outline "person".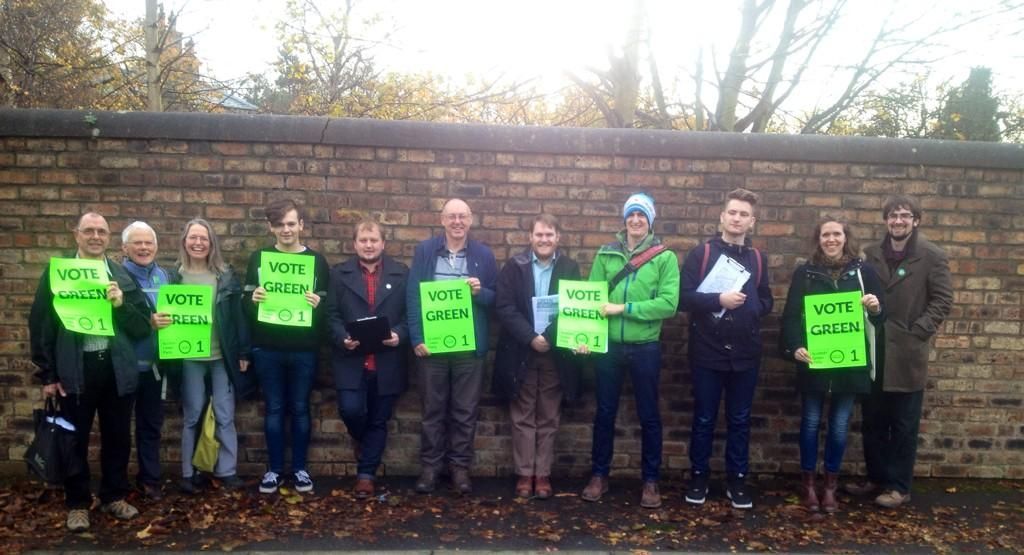
Outline: l=406, t=196, r=498, b=495.
